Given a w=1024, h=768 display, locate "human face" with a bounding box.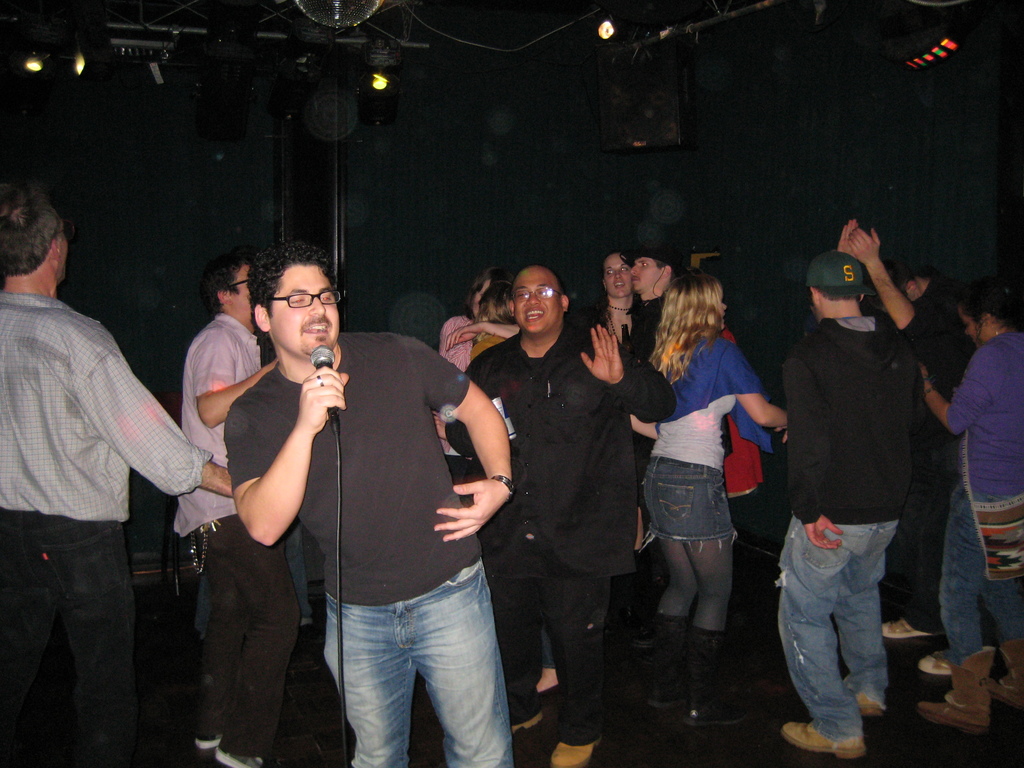
Located: 269,266,338,358.
